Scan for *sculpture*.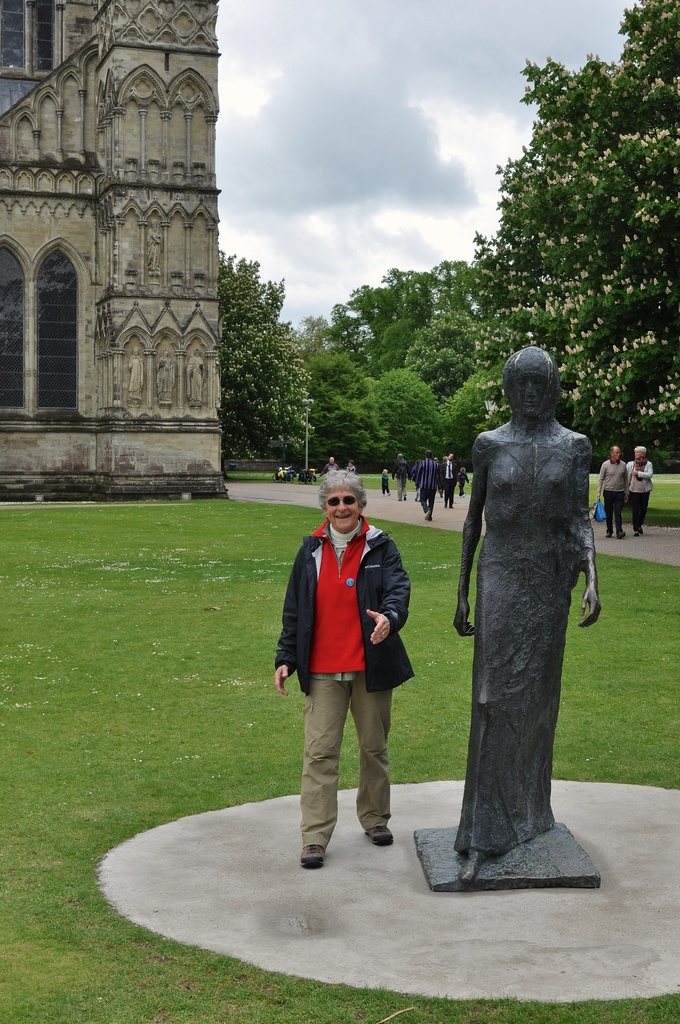
Scan result: 409/349/598/891.
